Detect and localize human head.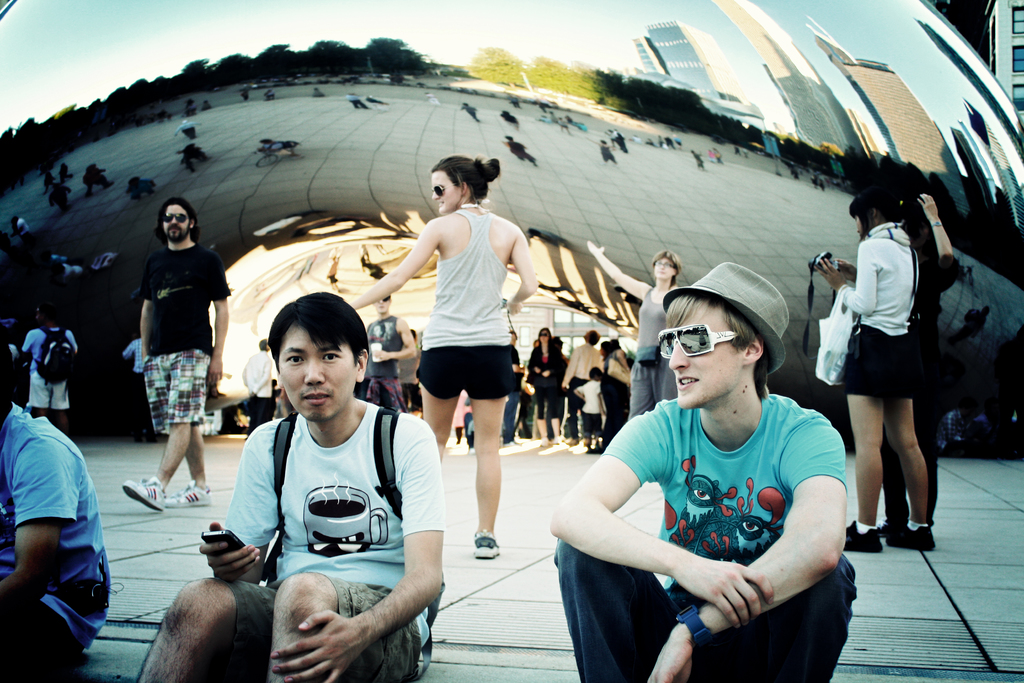
Localized at {"left": 583, "top": 327, "right": 600, "bottom": 347}.
